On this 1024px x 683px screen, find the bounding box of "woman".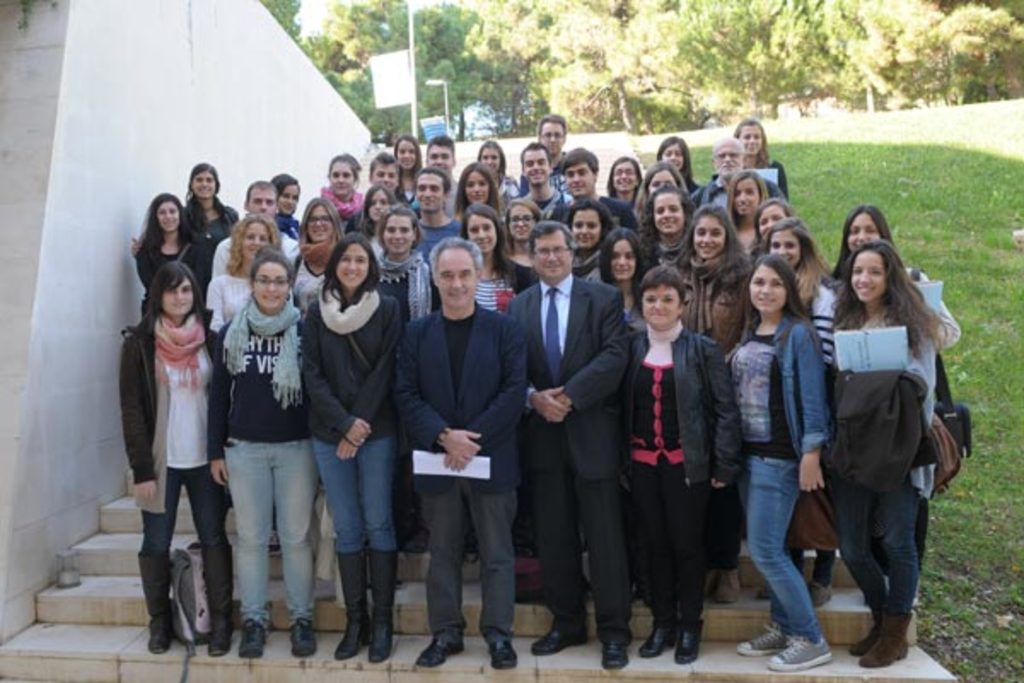
Bounding box: bbox=[655, 137, 688, 193].
